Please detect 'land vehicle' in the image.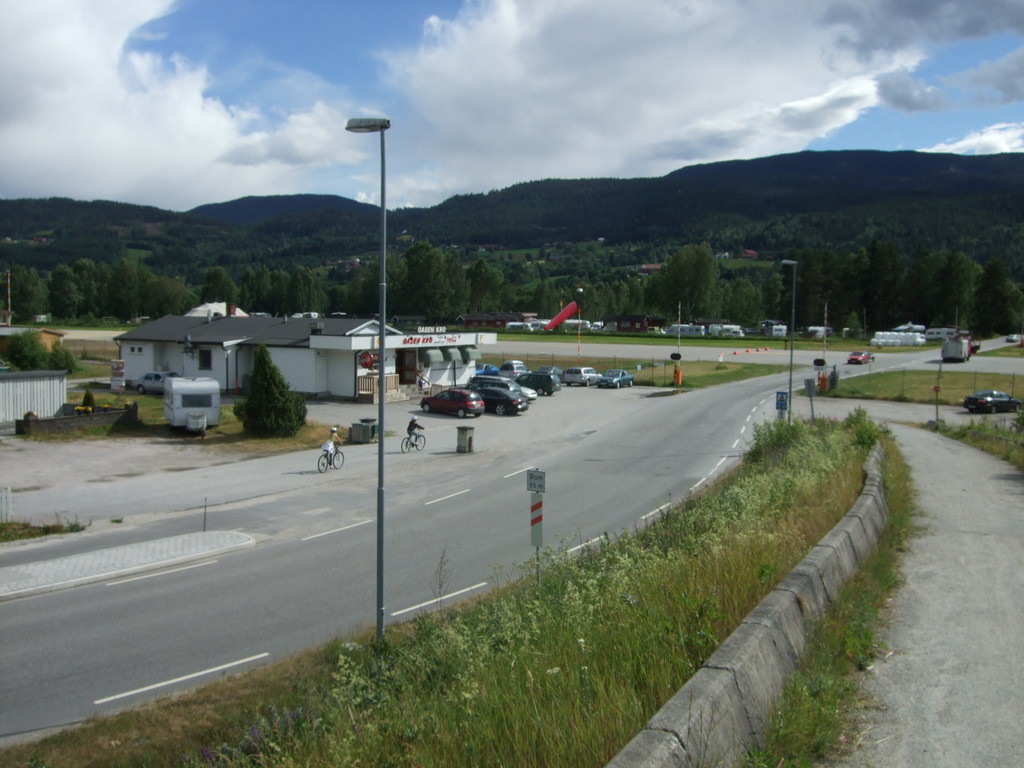
316,442,343,472.
